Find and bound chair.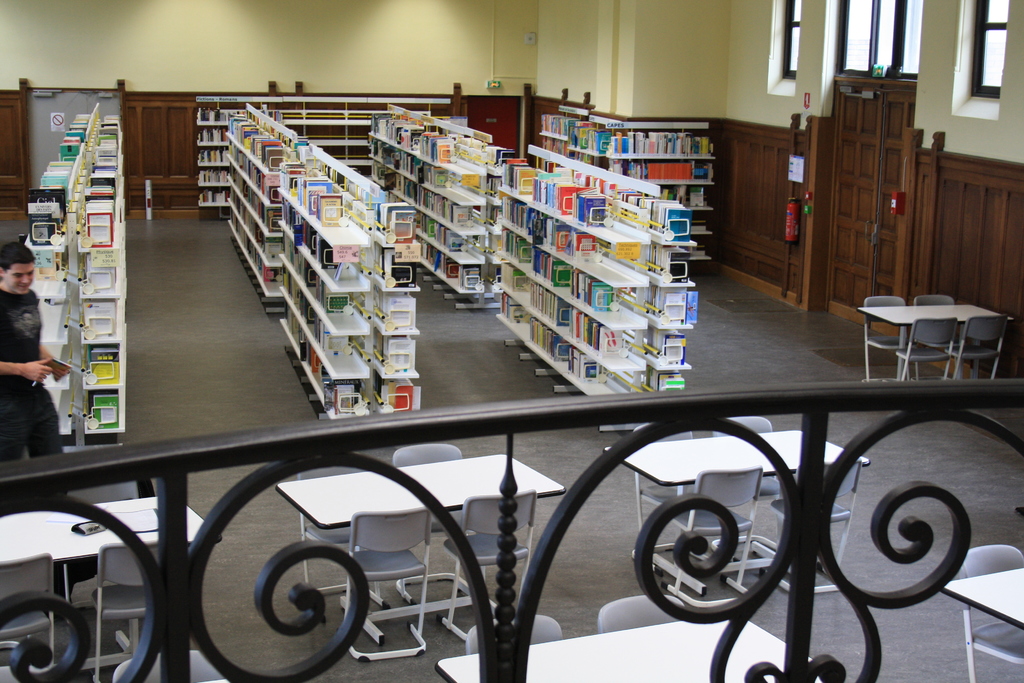
Bound: x1=436 y1=486 x2=534 y2=641.
